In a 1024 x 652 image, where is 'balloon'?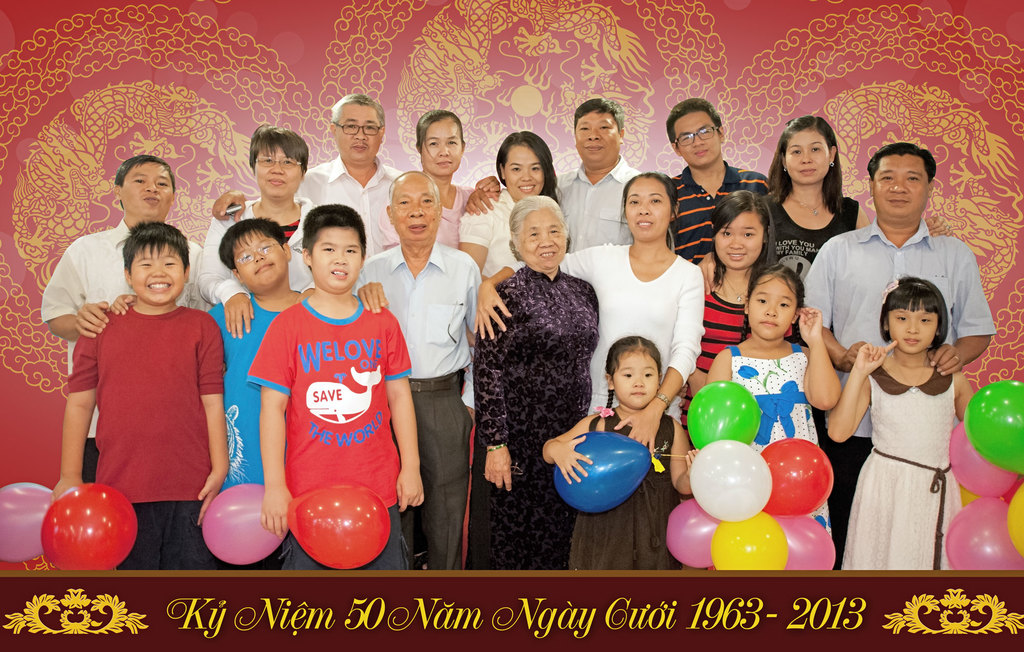
box=[948, 420, 1018, 500].
